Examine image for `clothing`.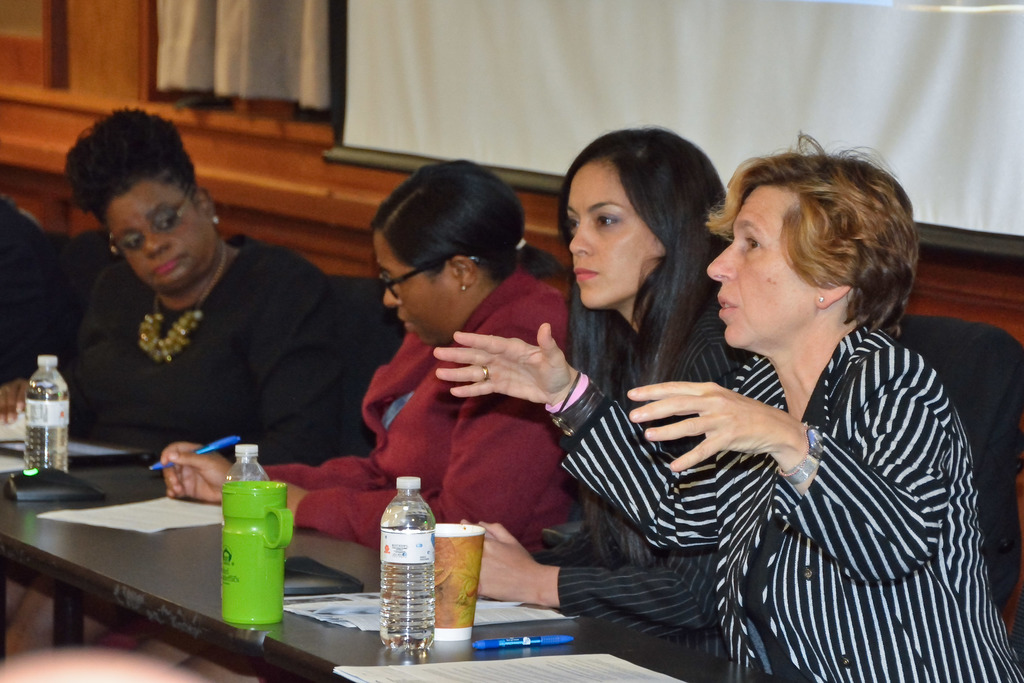
Examination result: bbox(265, 262, 577, 551).
